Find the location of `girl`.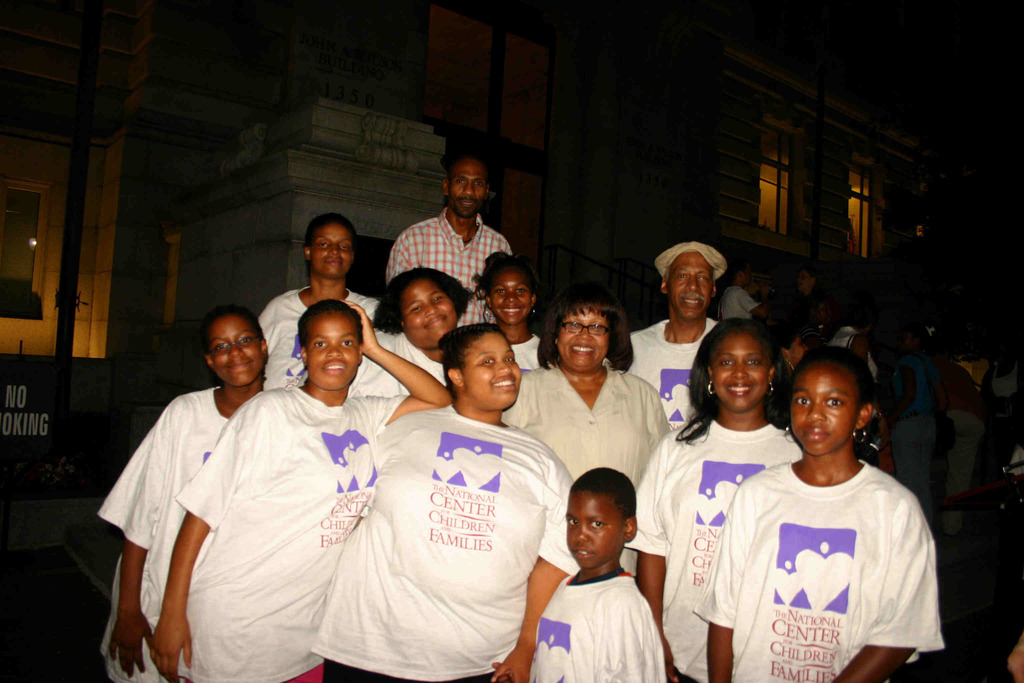
Location: bbox=(304, 327, 575, 682).
